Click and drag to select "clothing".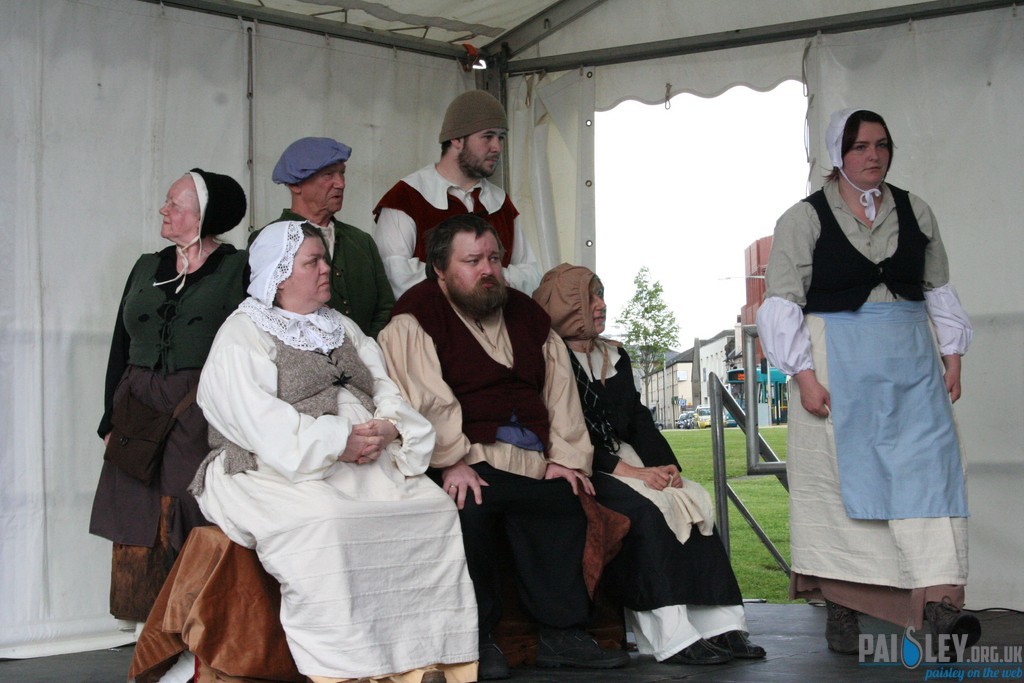
Selection: bbox=(368, 158, 536, 312).
